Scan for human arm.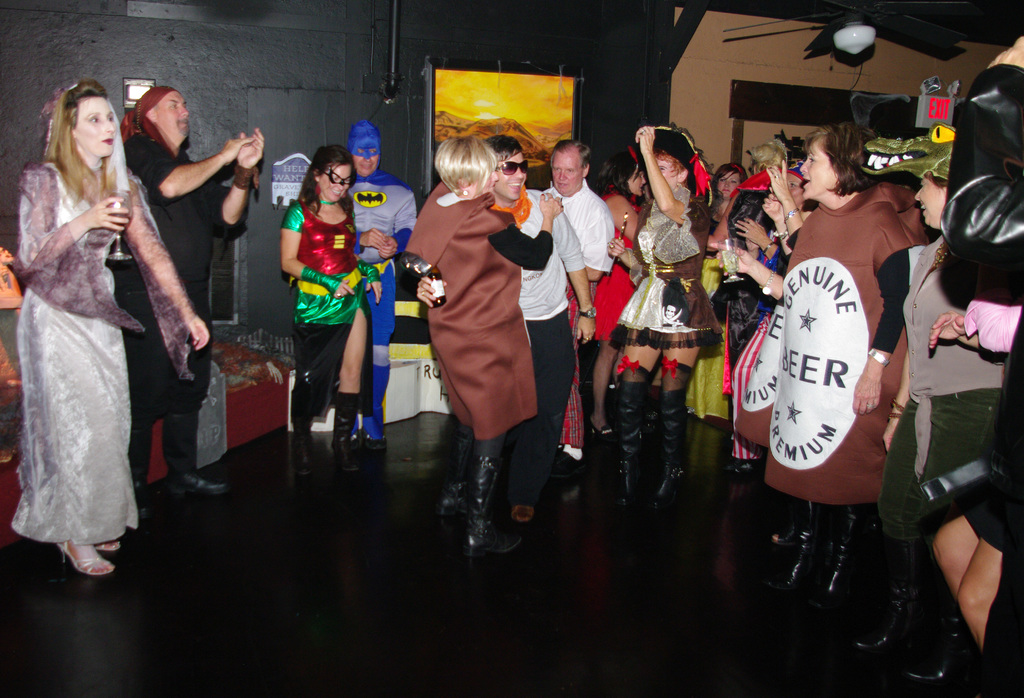
Scan result: detection(355, 262, 383, 305).
